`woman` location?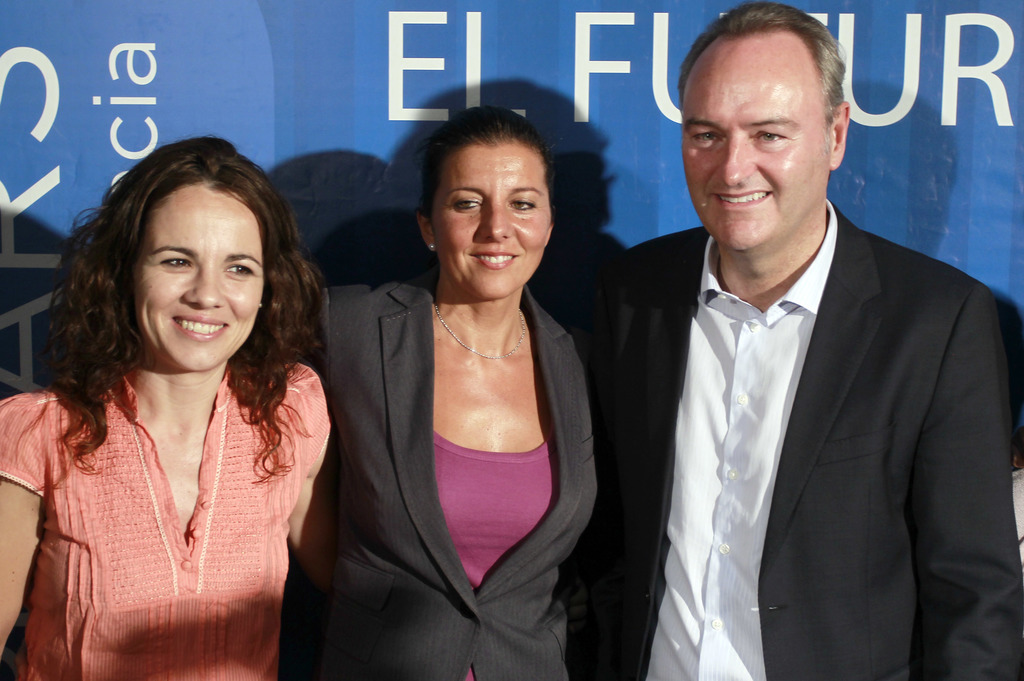
(295,108,590,680)
